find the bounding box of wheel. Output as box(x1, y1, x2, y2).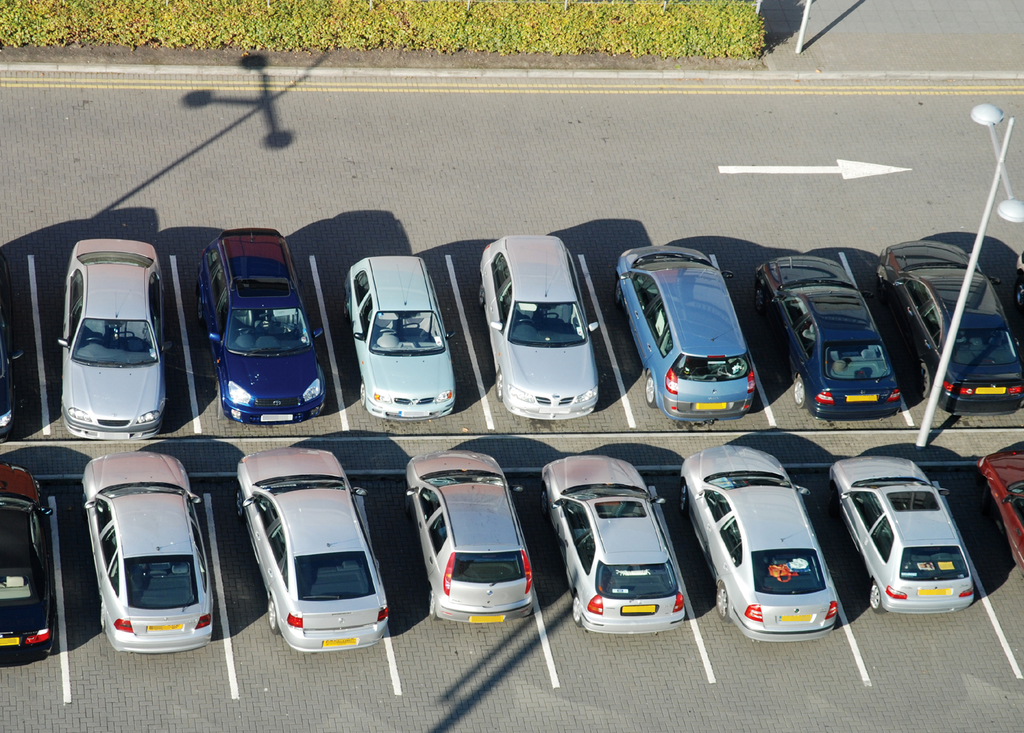
box(542, 489, 549, 513).
